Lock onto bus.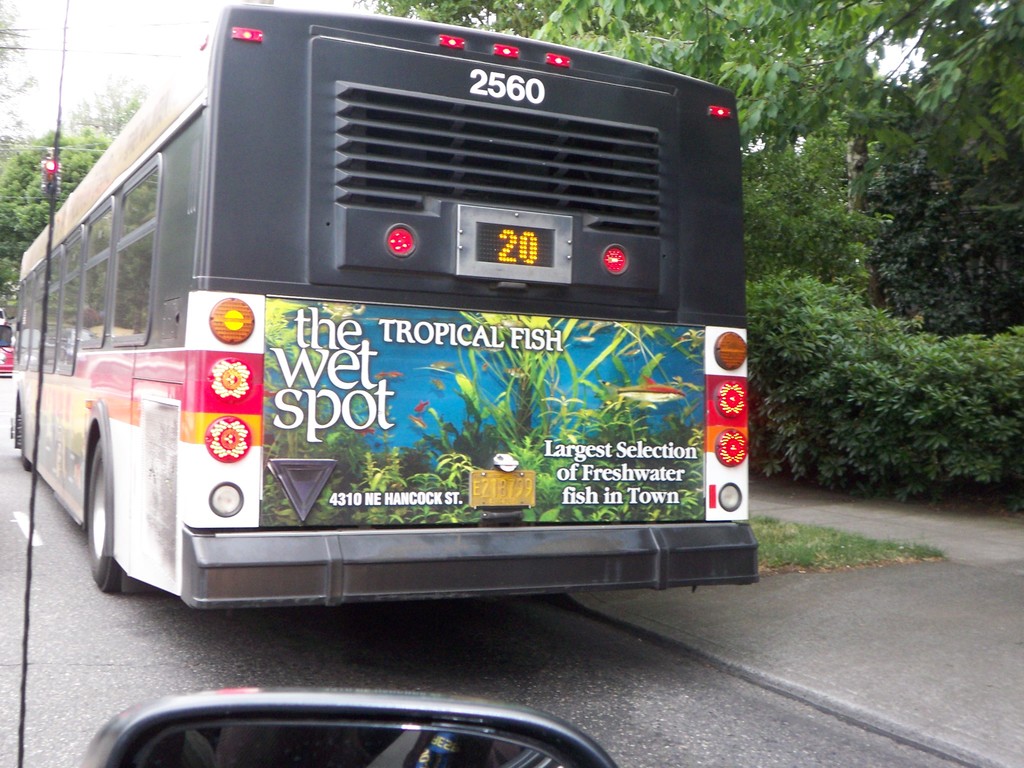
Locked: pyautogui.locateOnScreen(12, 0, 767, 616).
